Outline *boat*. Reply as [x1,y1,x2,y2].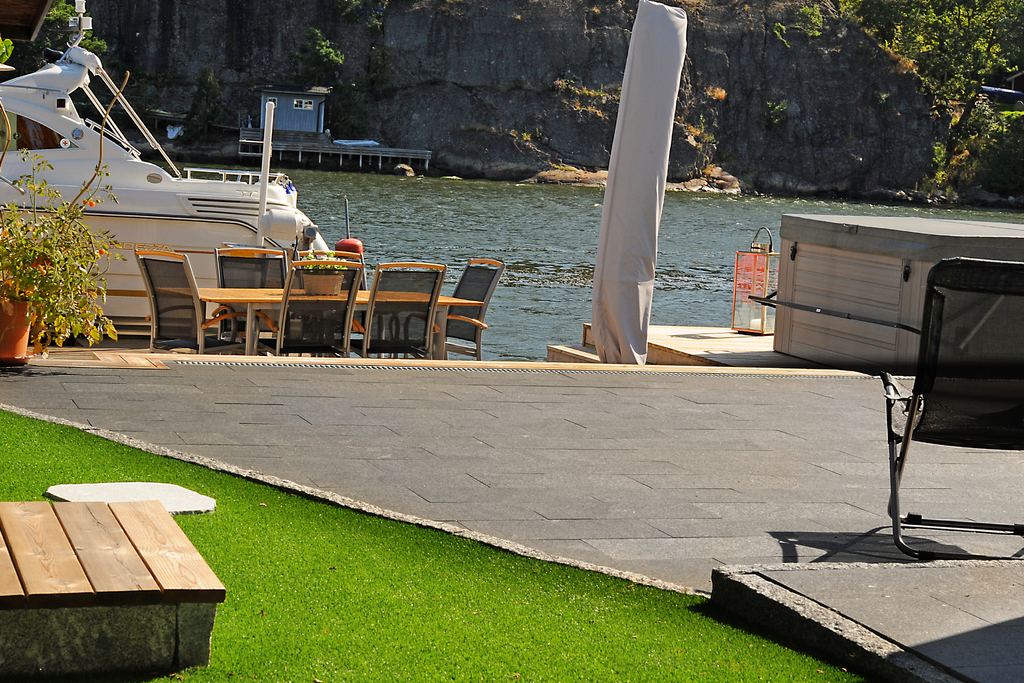
[0,40,341,335].
